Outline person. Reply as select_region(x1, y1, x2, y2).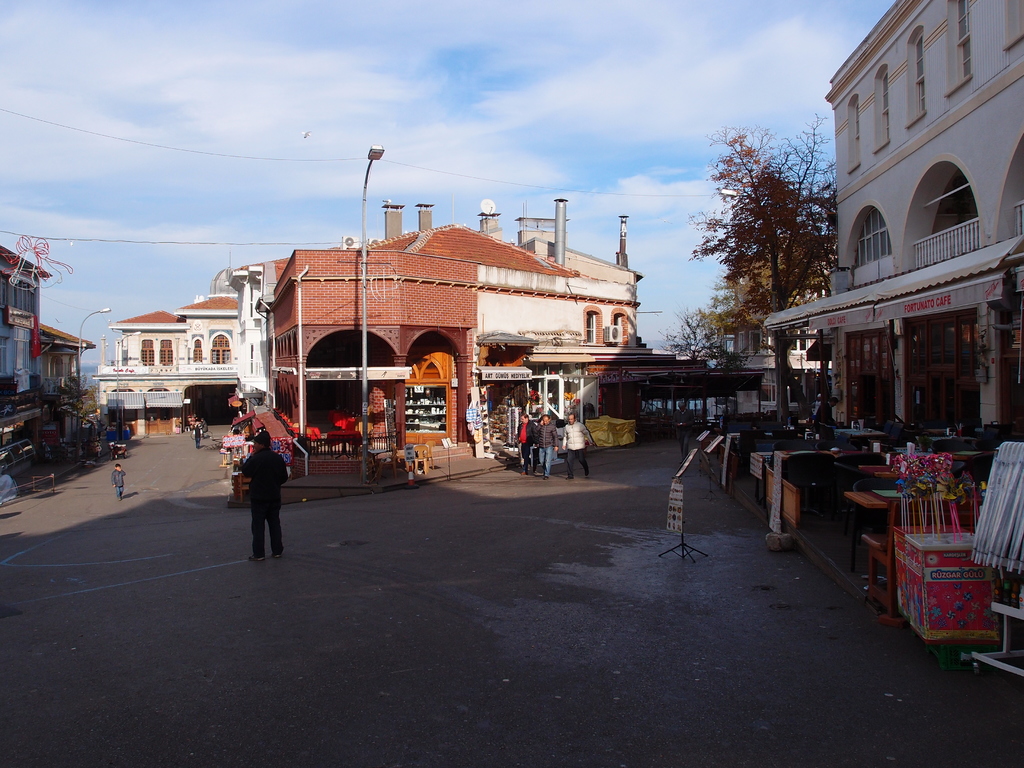
select_region(559, 414, 595, 479).
